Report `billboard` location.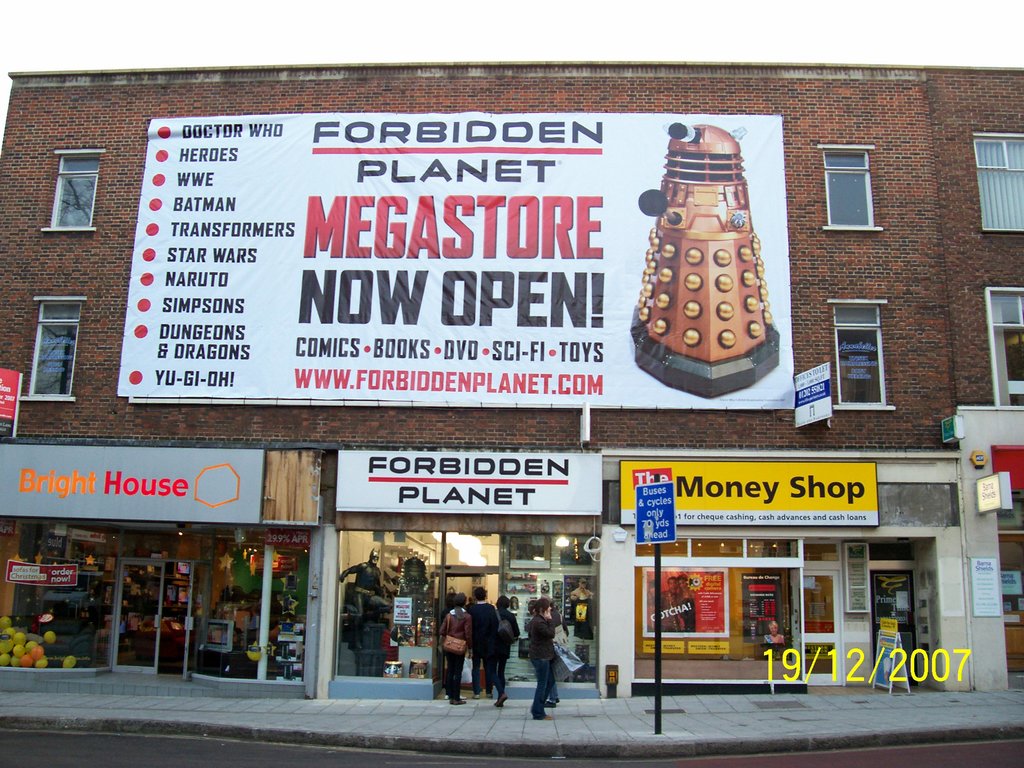
Report: (334, 447, 607, 518).
